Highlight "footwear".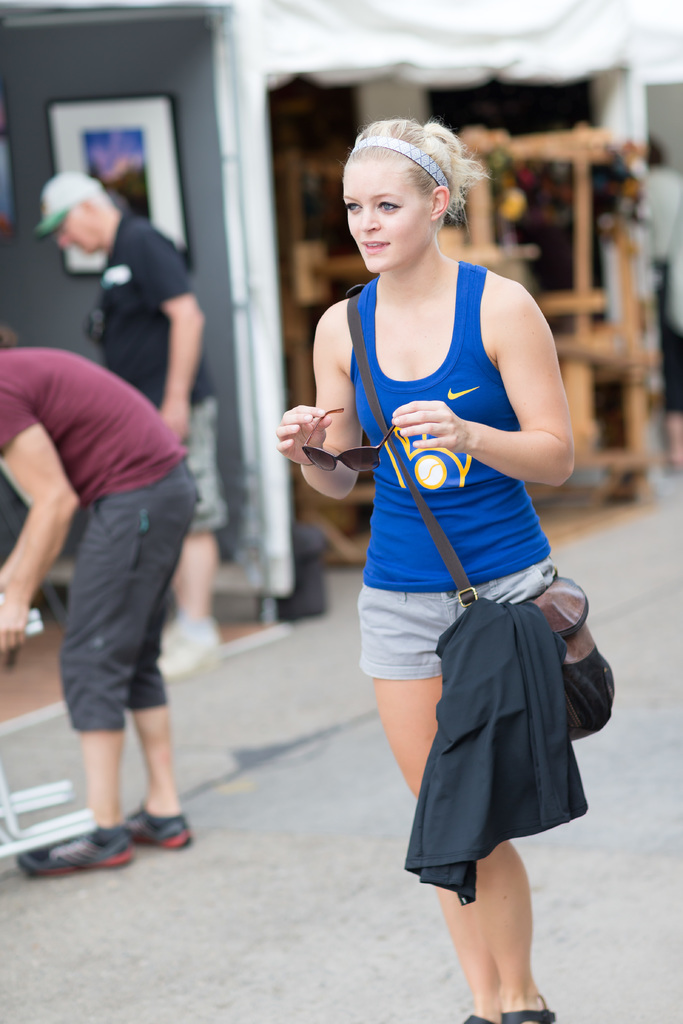
Highlighted region: crop(6, 797, 169, 881).
